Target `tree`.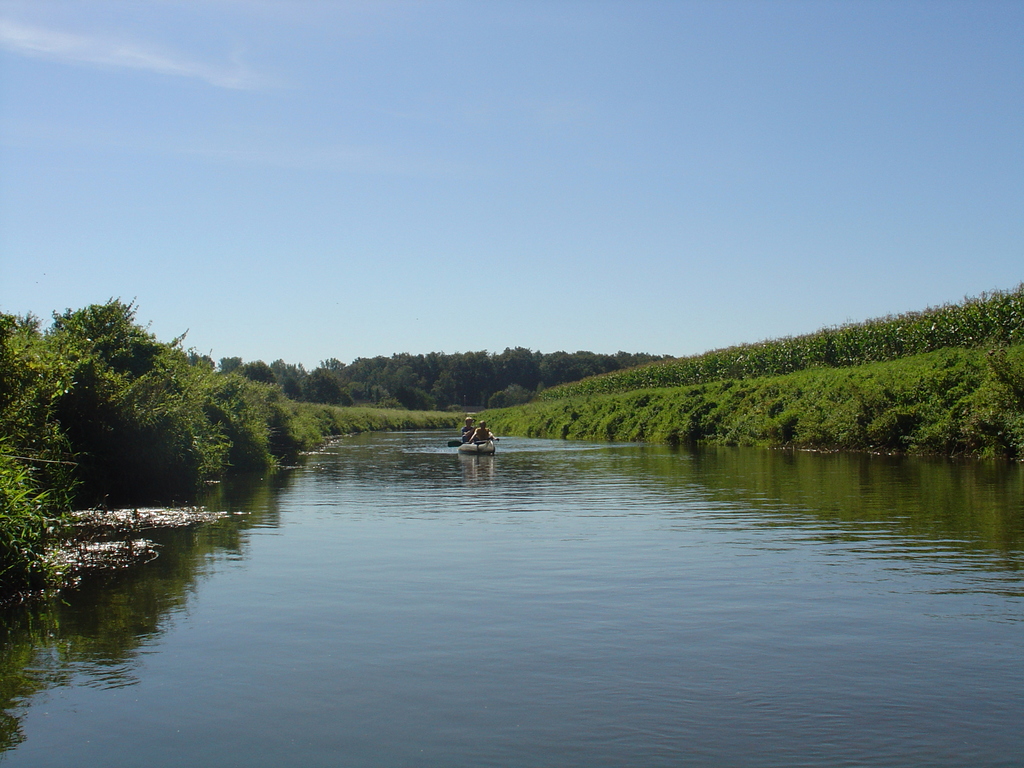
Target region: box(483, 352, 680, 373).
